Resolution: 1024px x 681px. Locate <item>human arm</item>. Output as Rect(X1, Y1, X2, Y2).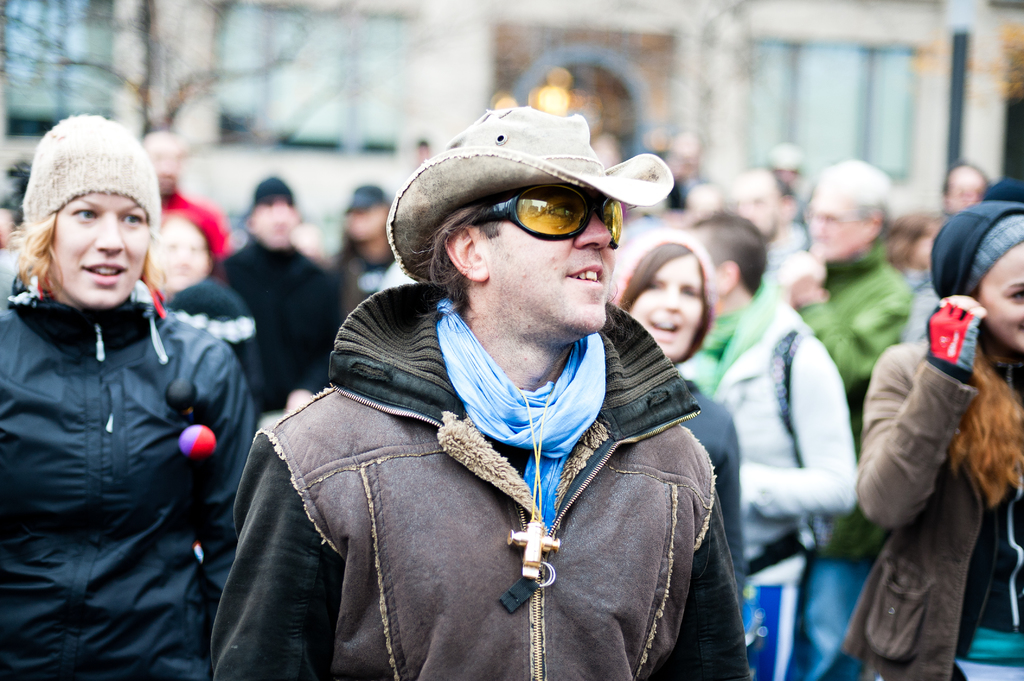
Rect(741, 339, 866, 529).
